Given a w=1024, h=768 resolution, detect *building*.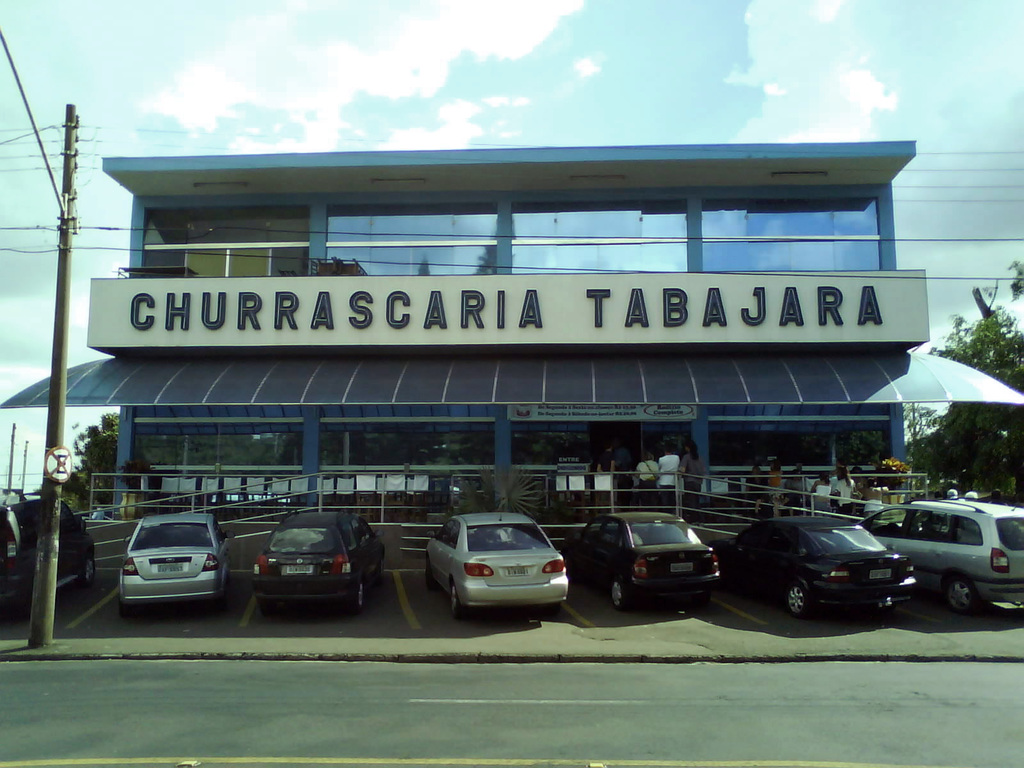
[1,141,1023,516].
